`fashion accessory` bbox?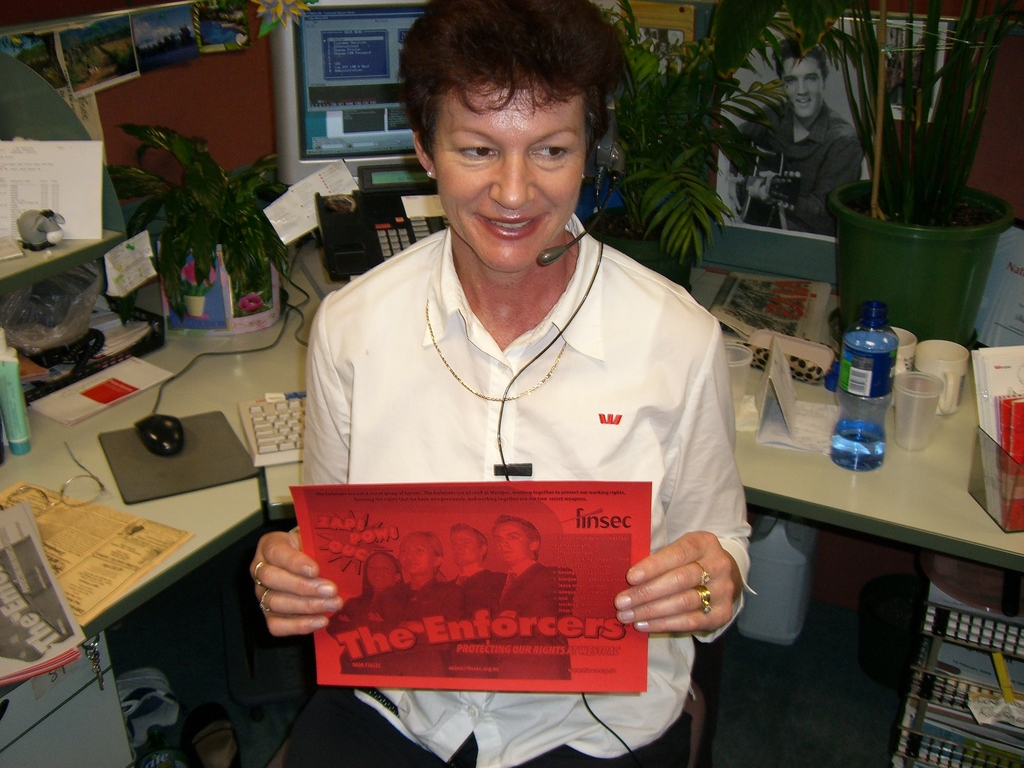
x1=692, y1=561, x2=710, y2=589
